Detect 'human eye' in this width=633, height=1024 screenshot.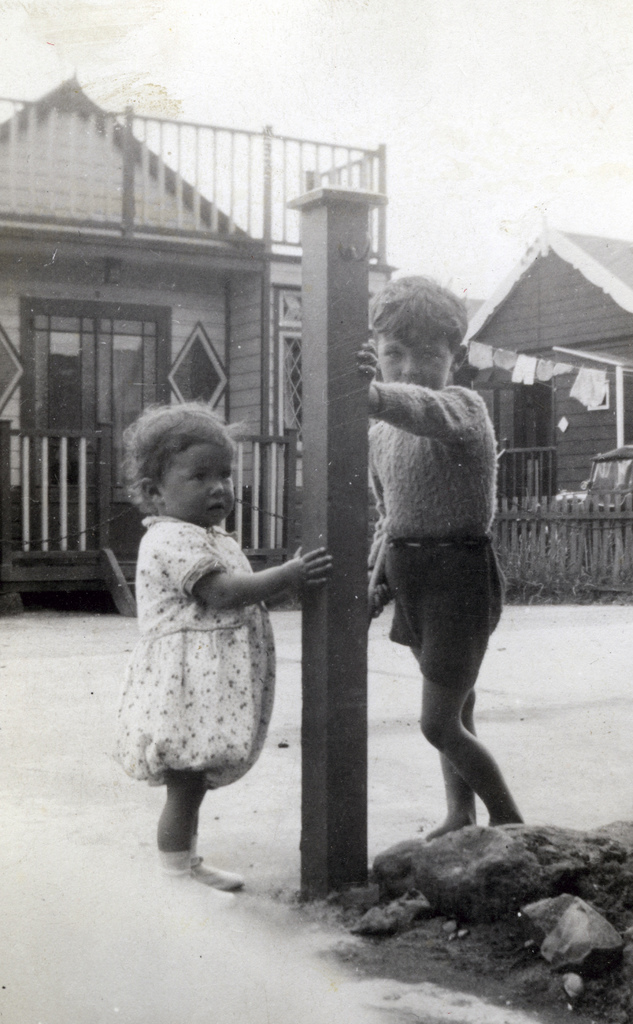
Detection: locate(382, 345, 408, 364).
